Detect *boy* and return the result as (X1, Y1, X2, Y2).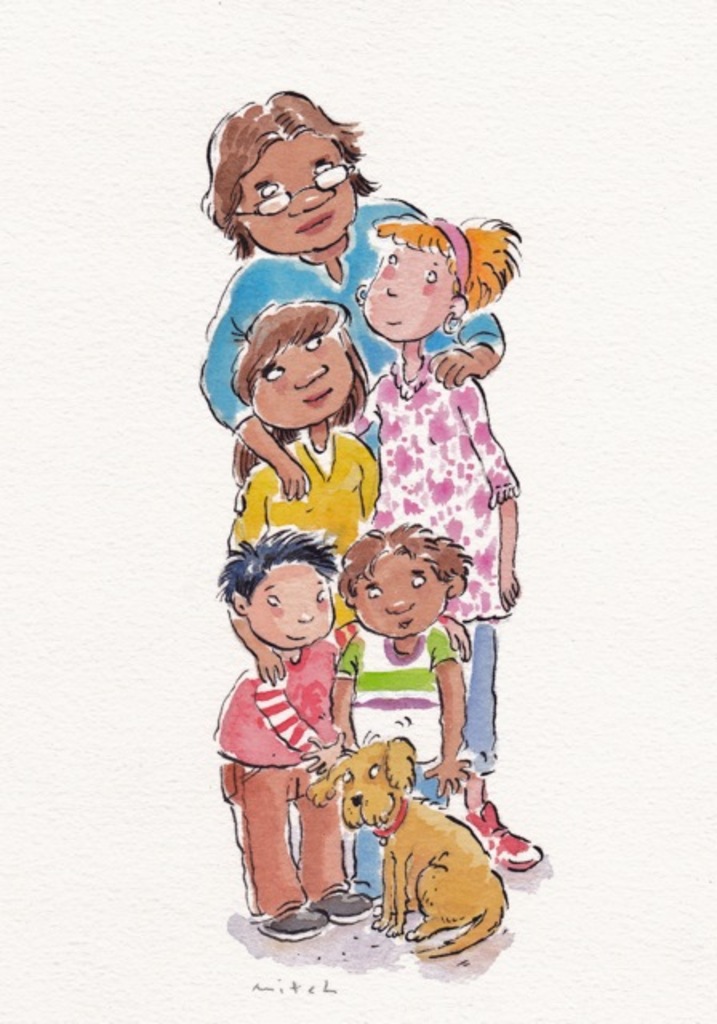
(336, 518, 469, 910).
